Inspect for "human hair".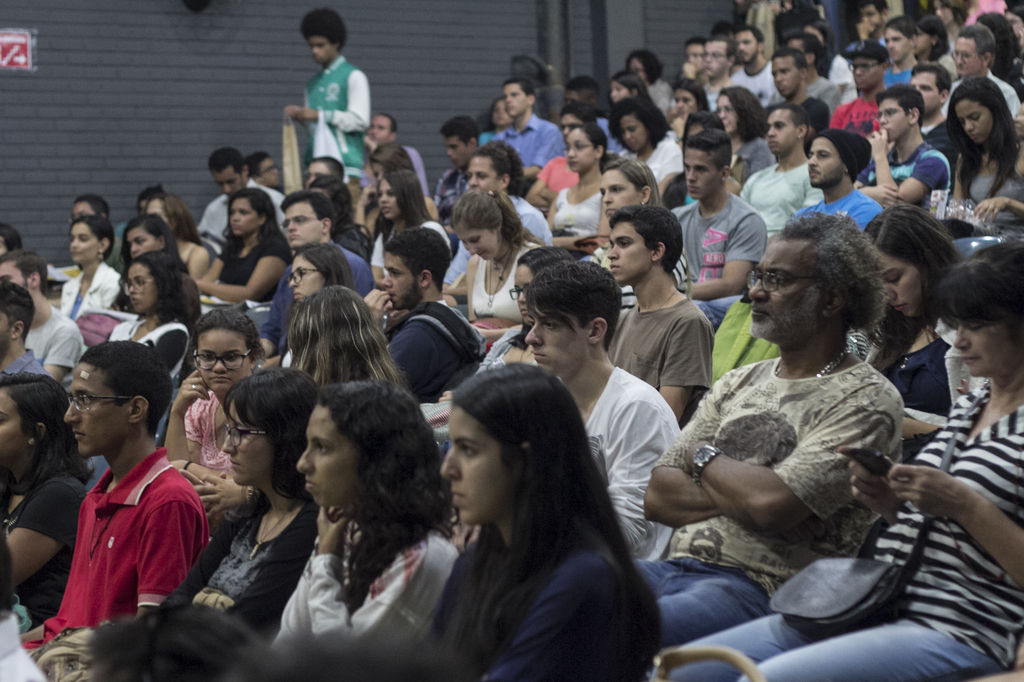
Inspection: crop(188, 306, 267, 366).
